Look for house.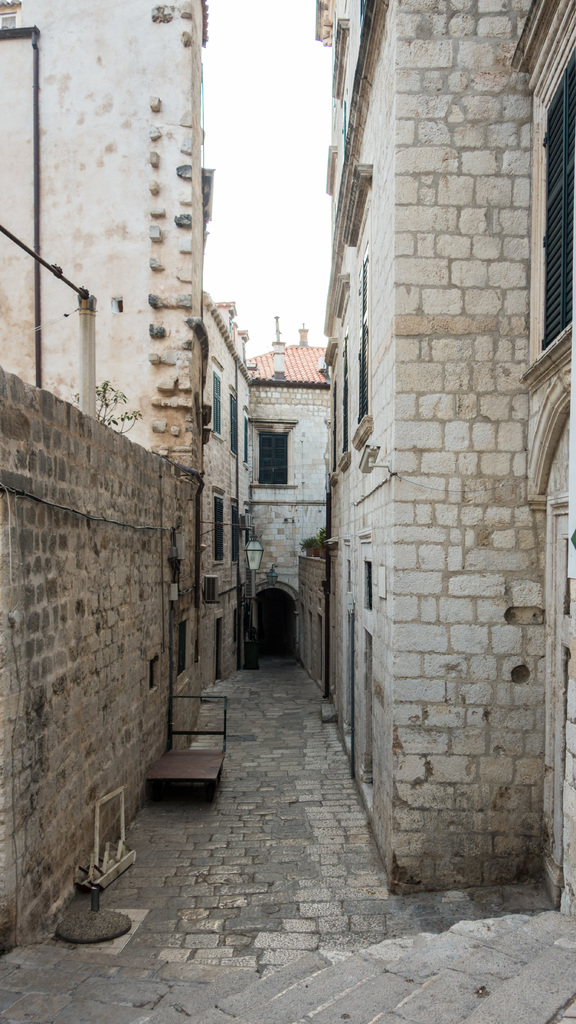
Found: region(186, 299, 247, 643).
